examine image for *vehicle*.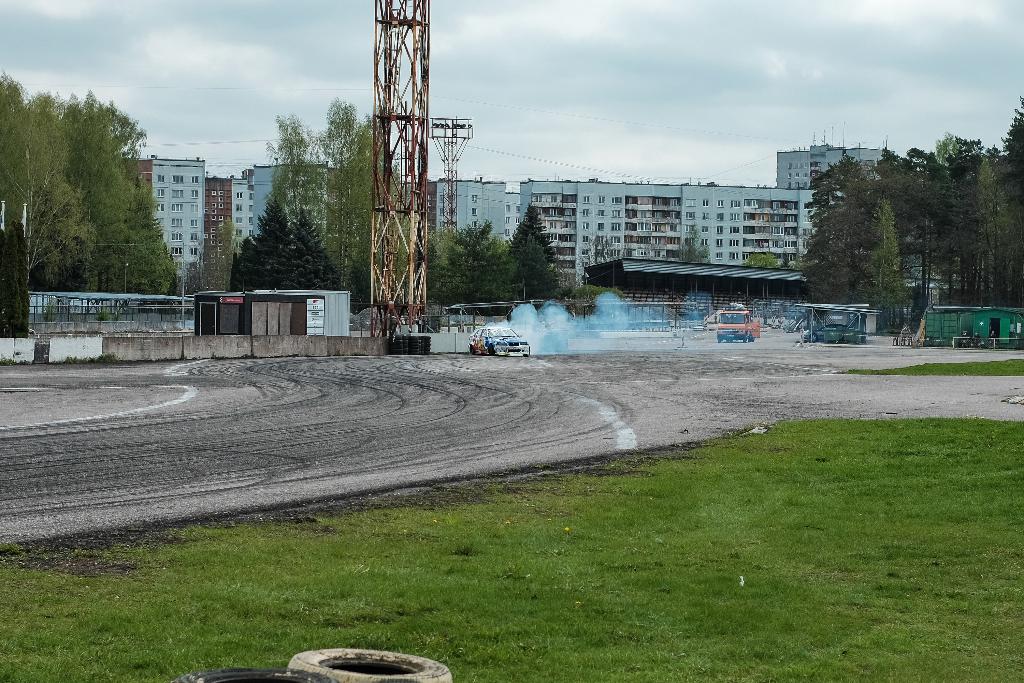
Examination result: bbox=[710, 308, 762, 347].
